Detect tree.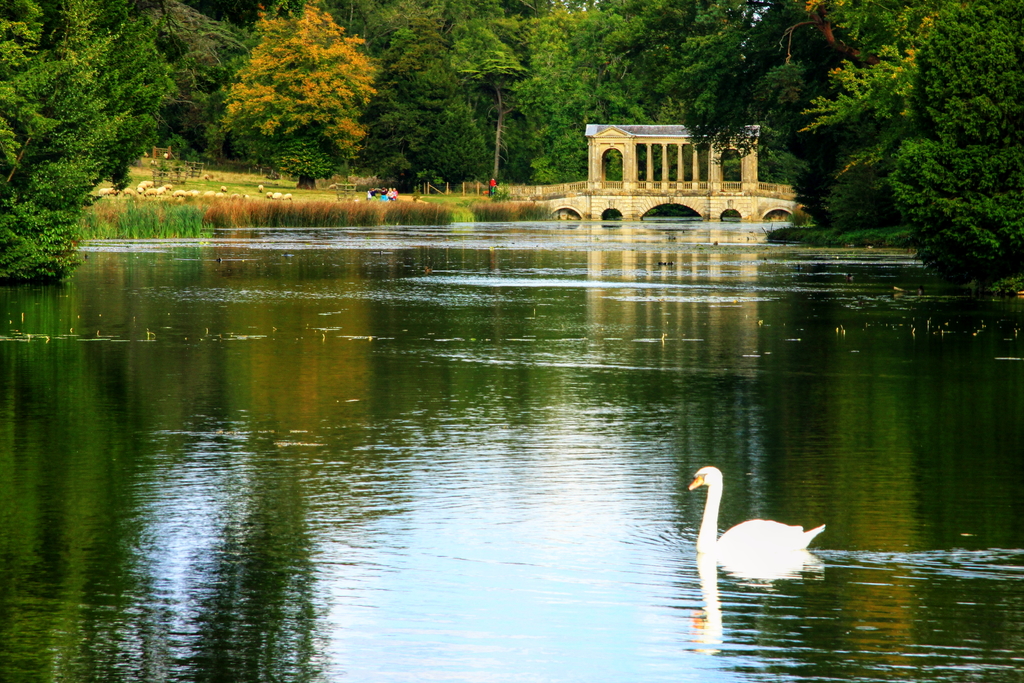
Detected at [x1=648, y1=0, x2=1023, y2=336].
